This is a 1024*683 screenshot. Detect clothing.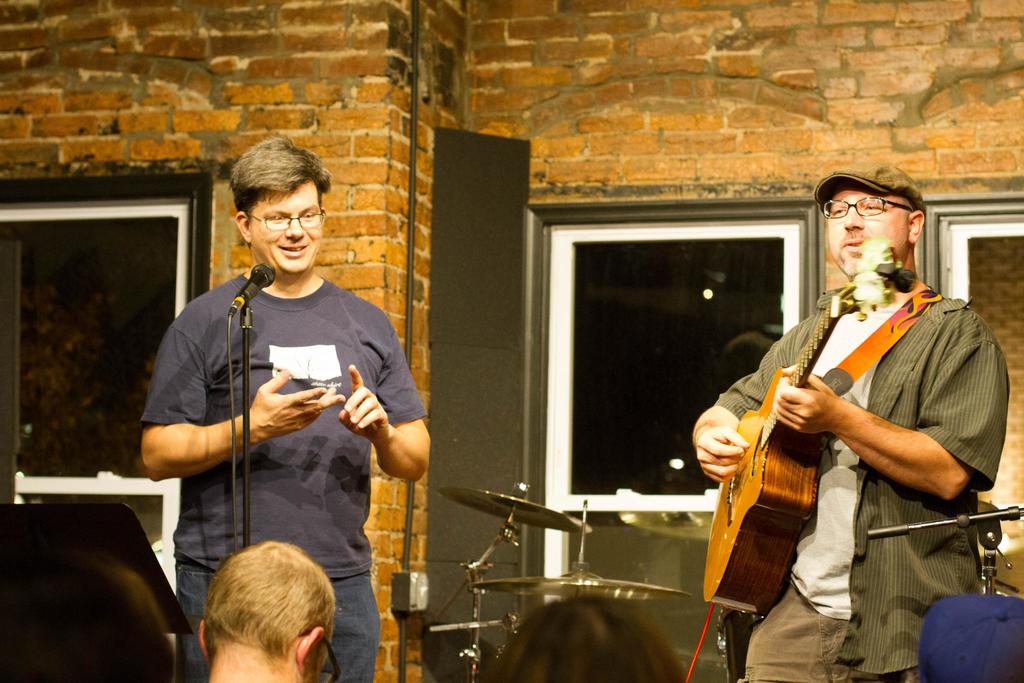
712, 274, 1010, 682.
